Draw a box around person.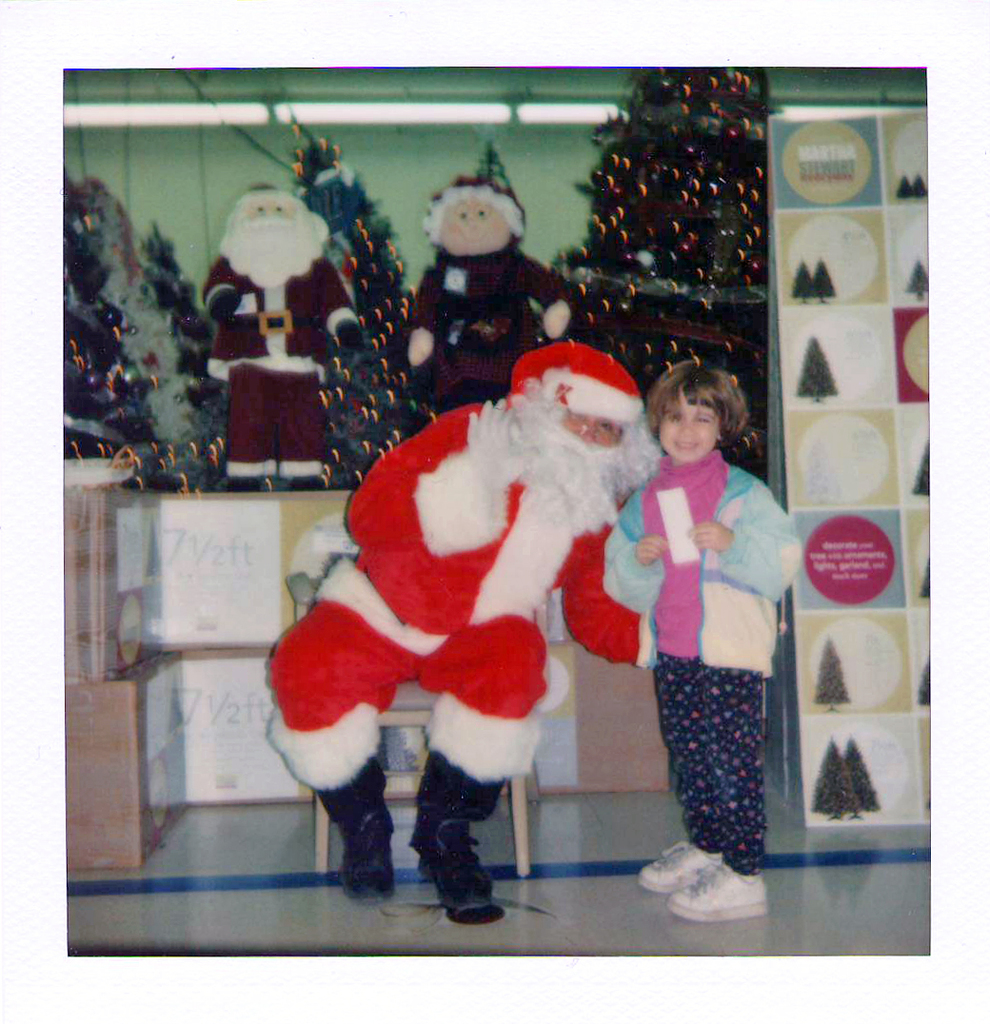
rect(198, 185, 370, 489).
